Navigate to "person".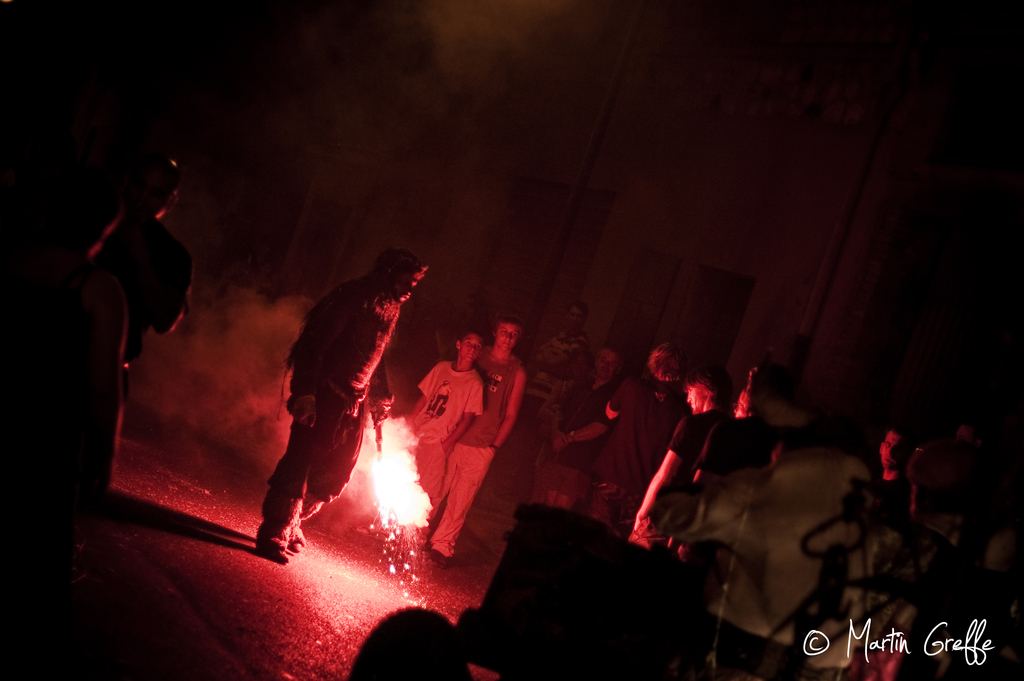
Navigation target: Rect(551, 347, 632, 508).
